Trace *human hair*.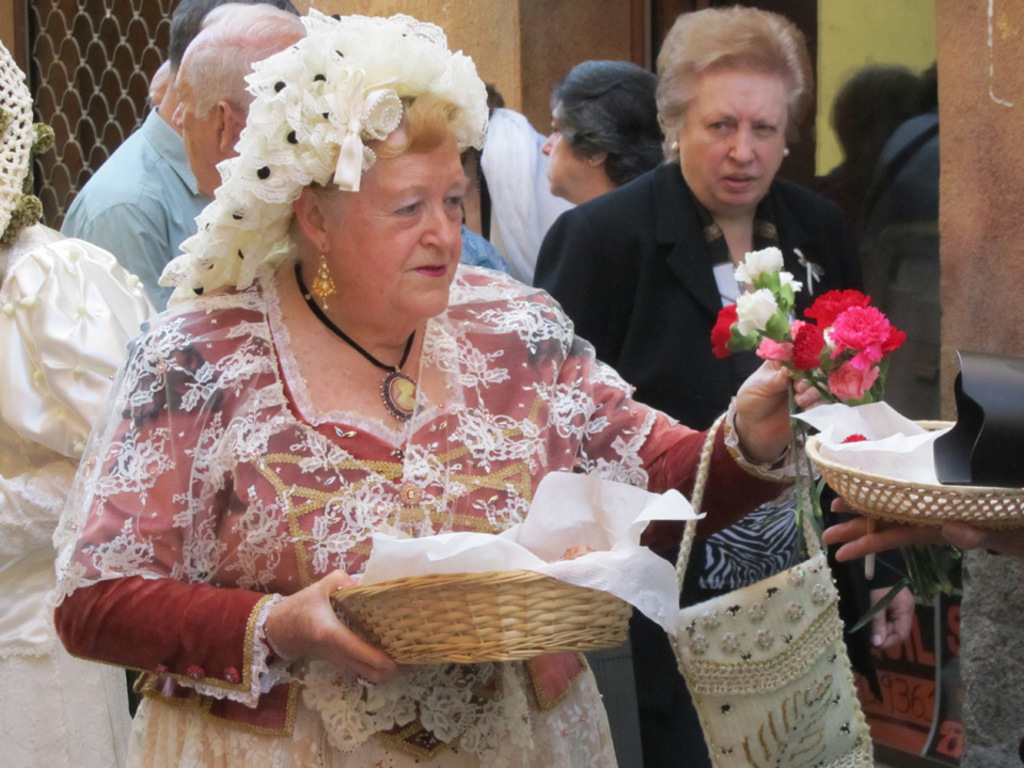
Traced to Rect(174, 0, 206, 76).
